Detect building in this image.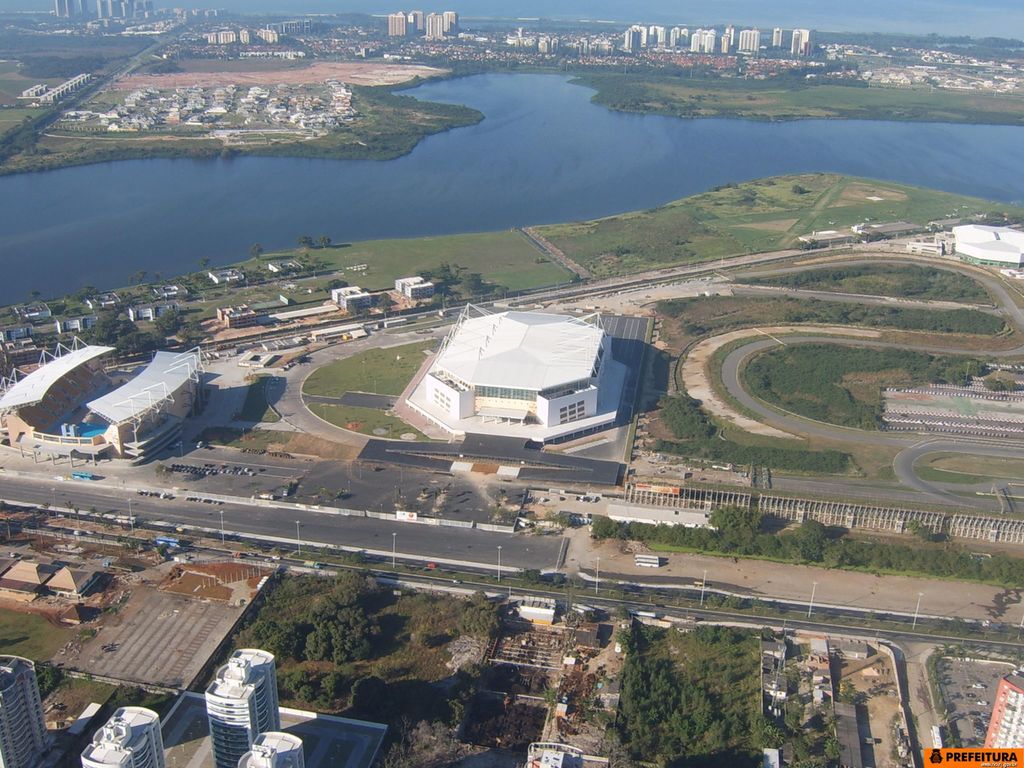
Detection: bbox(39, 561, 115, 601).
